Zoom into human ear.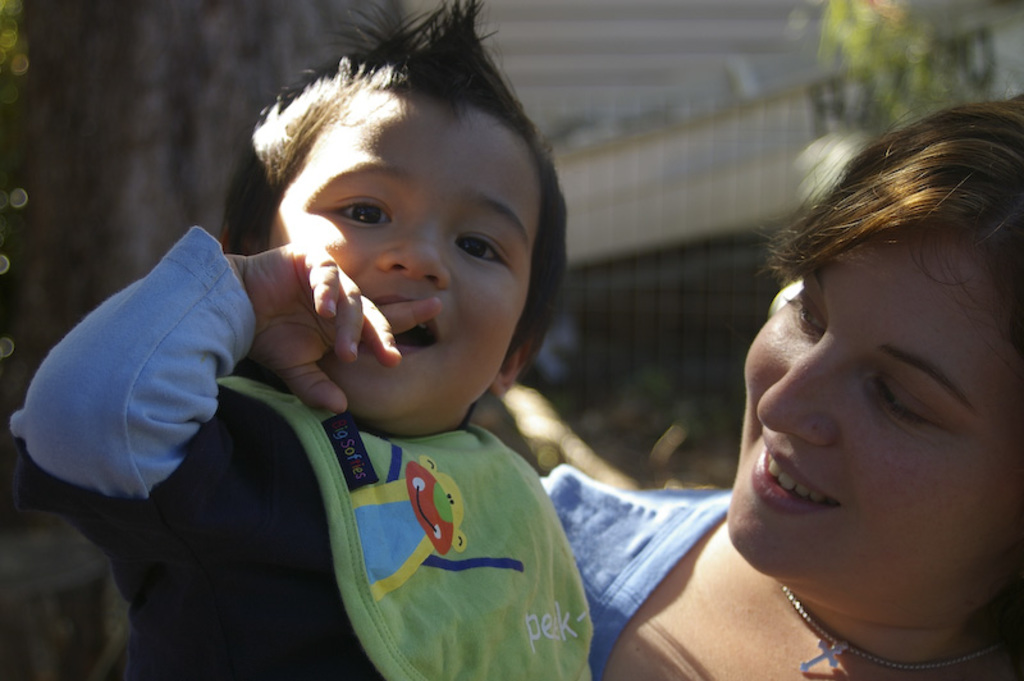
Zoom target: [x1=223, y1=225, x2=253, y2=253].
